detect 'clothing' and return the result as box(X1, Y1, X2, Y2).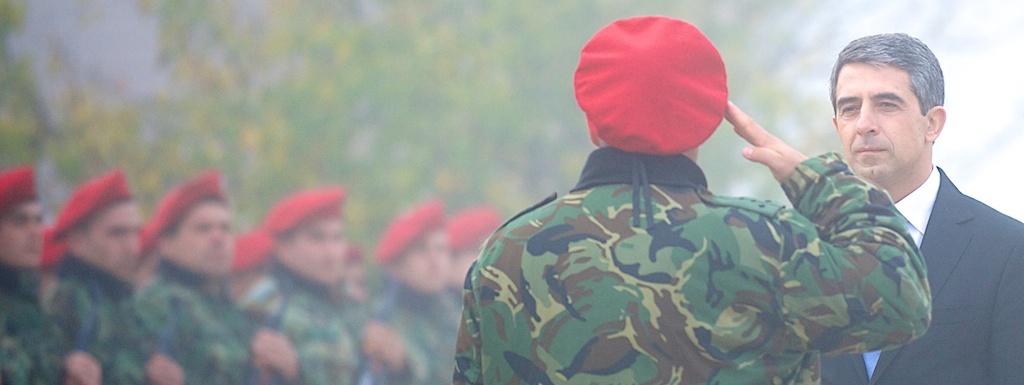
box(257, 271, 433, 379).
